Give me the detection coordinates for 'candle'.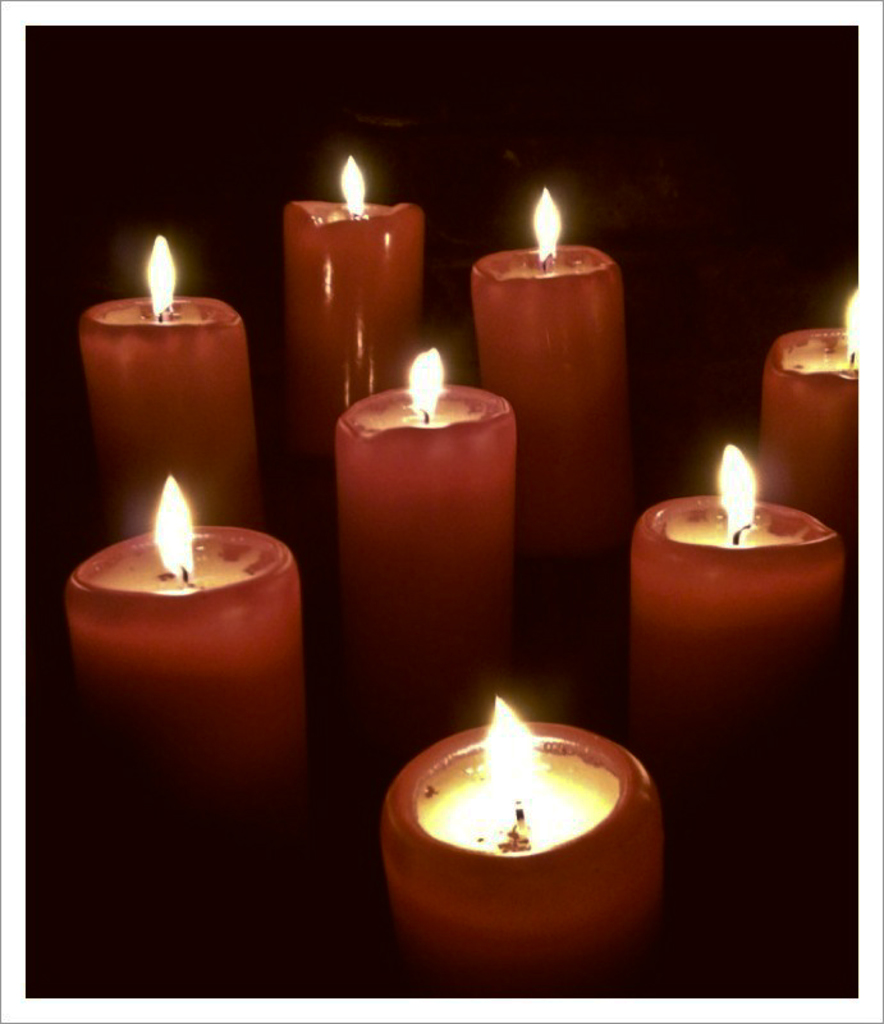
287 154 423 458.
